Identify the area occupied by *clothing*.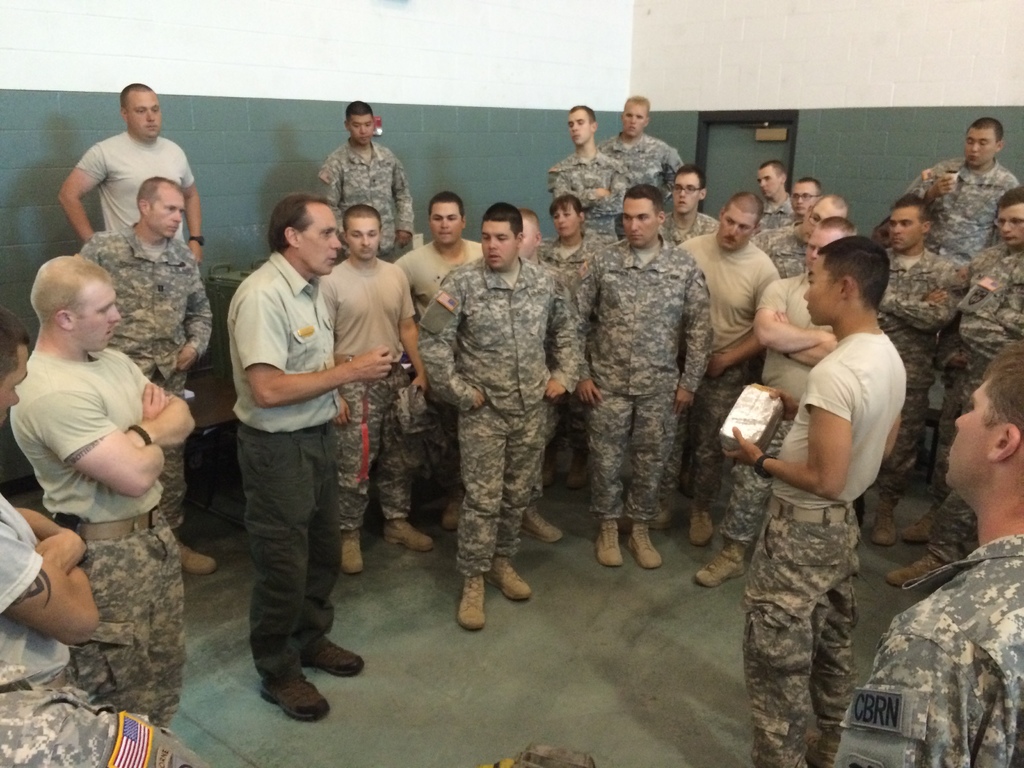
Area: bbox=[0, 491, 70, 694].
